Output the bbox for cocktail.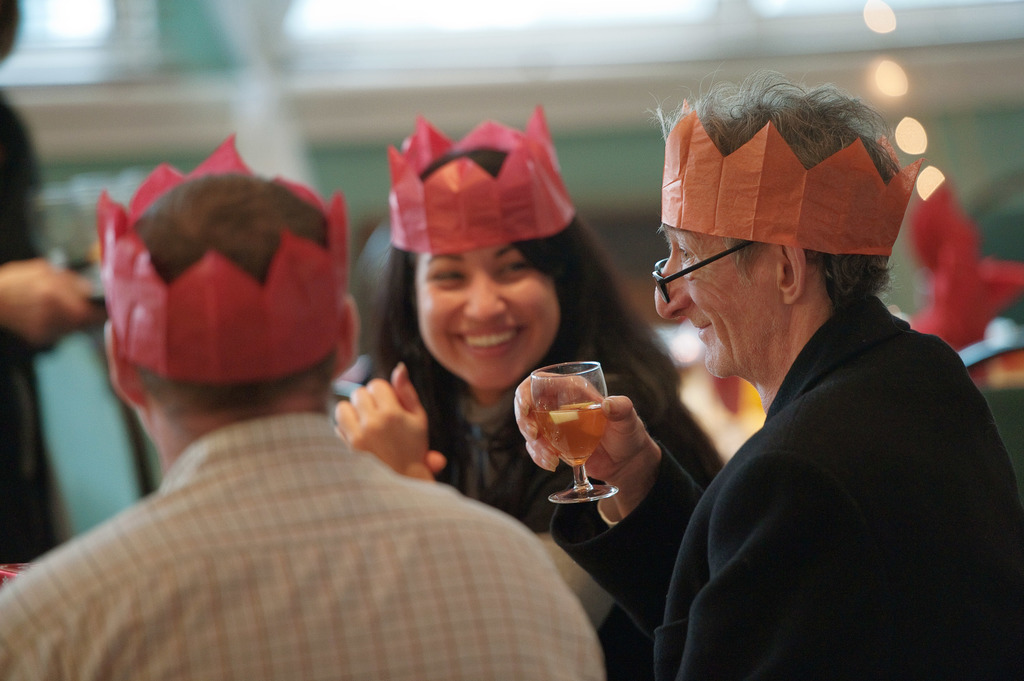
523/351/634/497.
